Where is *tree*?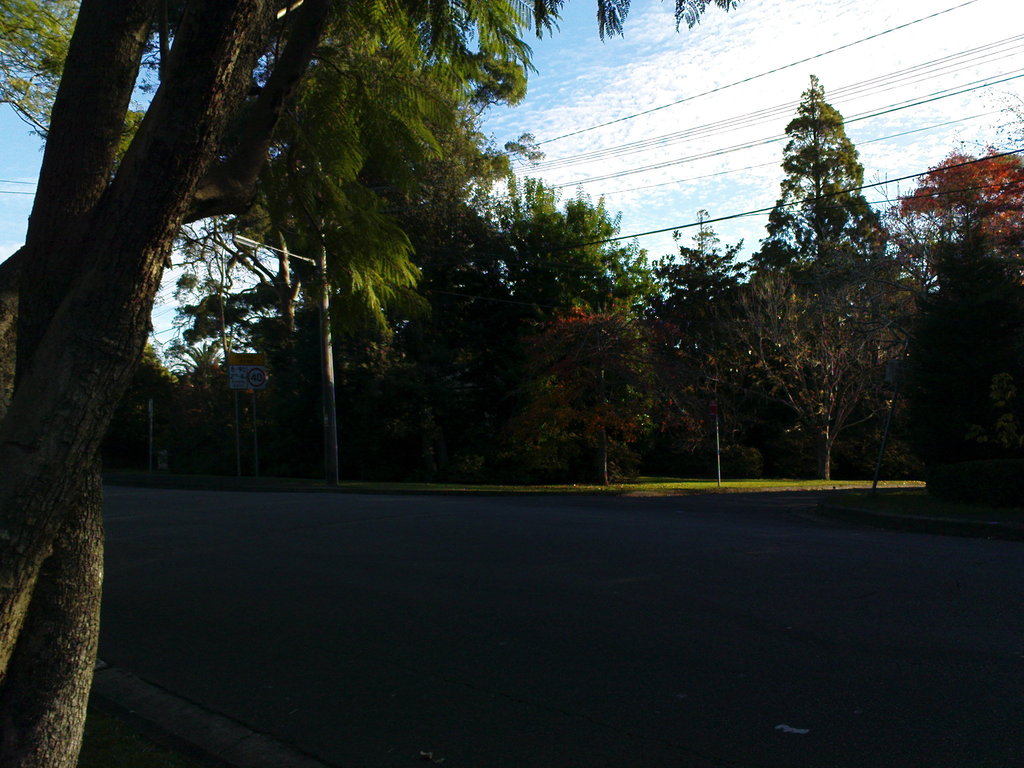
box=[874, 137, 1023, 502].
